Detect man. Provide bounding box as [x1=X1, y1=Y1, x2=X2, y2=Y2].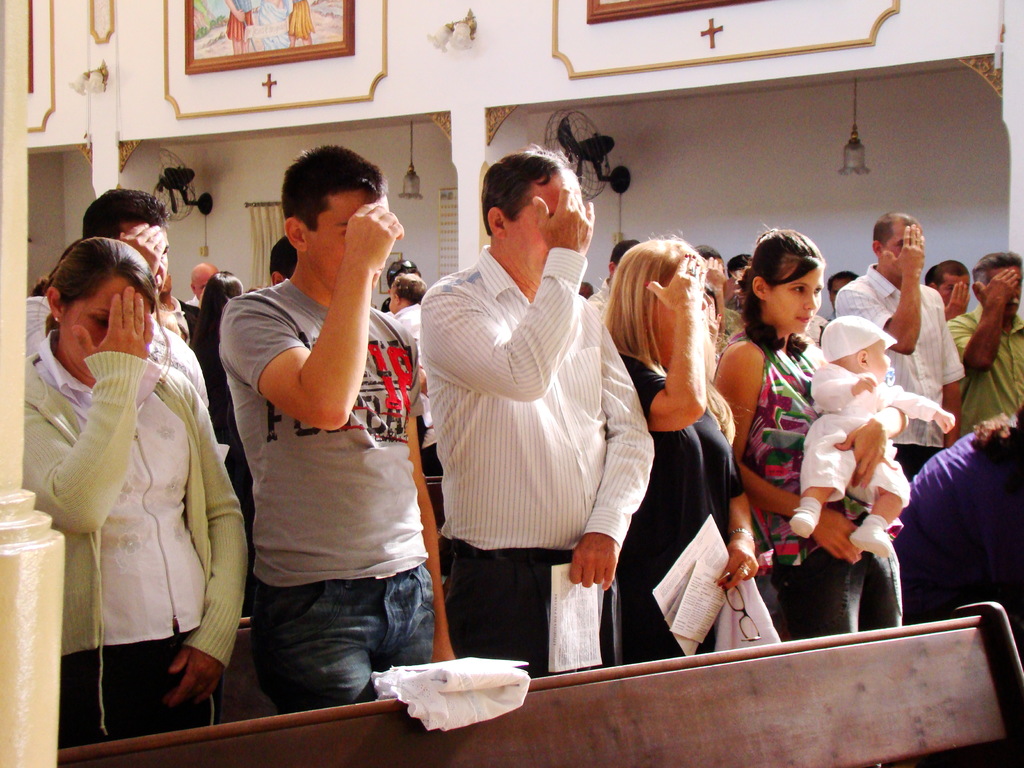
[x1=822, y1=273, x2=860, y2=303].
